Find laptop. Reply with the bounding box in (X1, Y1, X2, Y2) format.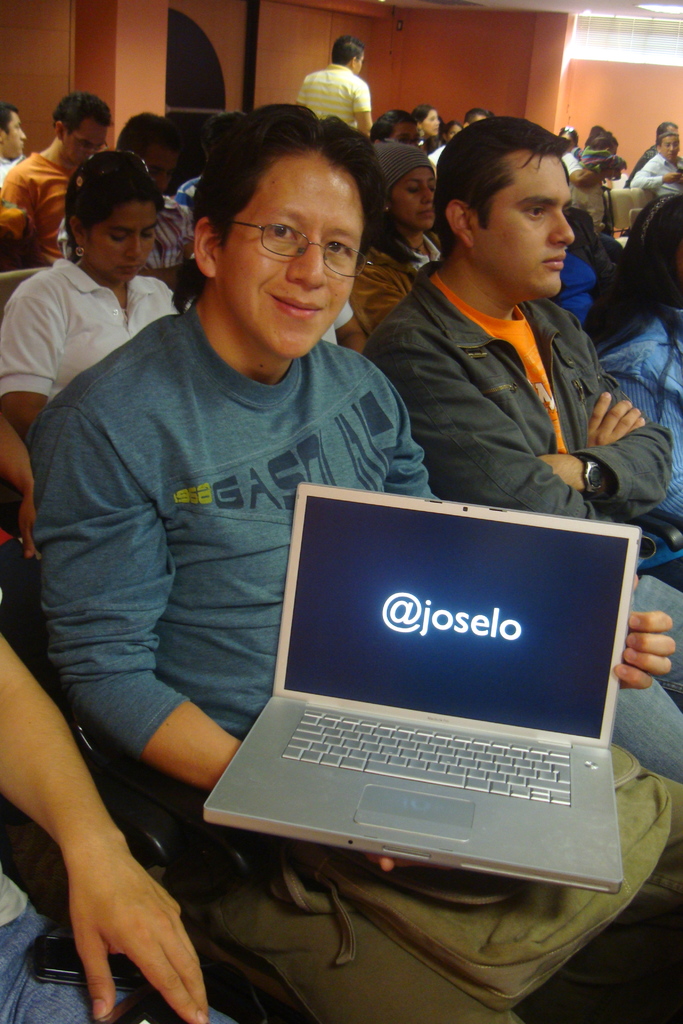
(195, 476, 664, 907).
